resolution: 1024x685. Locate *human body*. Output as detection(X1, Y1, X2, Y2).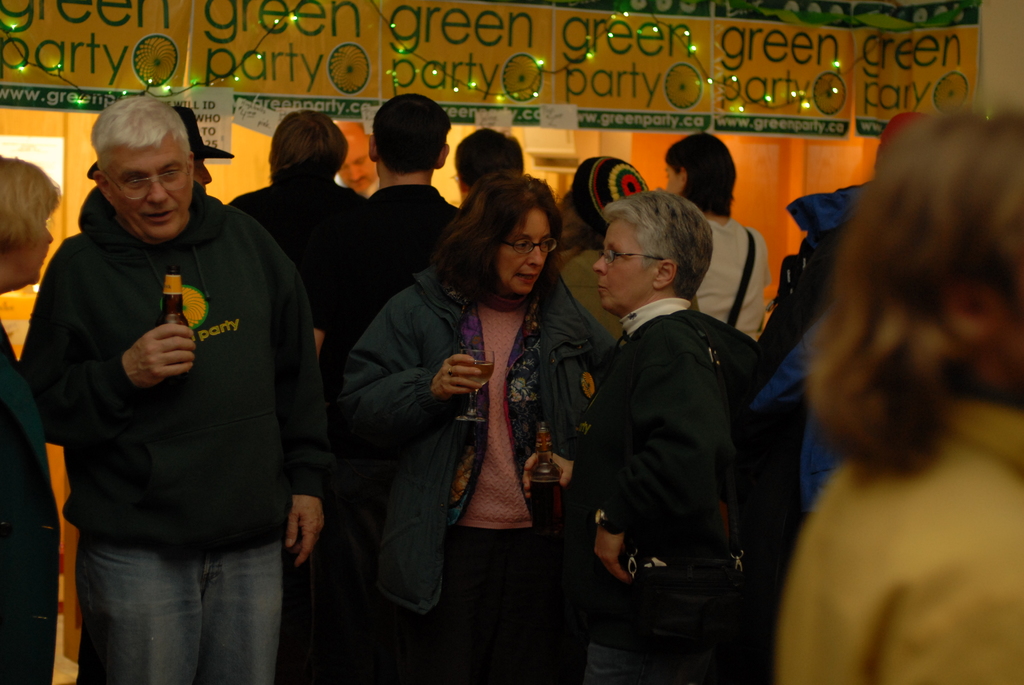
detection(0, 157, 58, 679).
